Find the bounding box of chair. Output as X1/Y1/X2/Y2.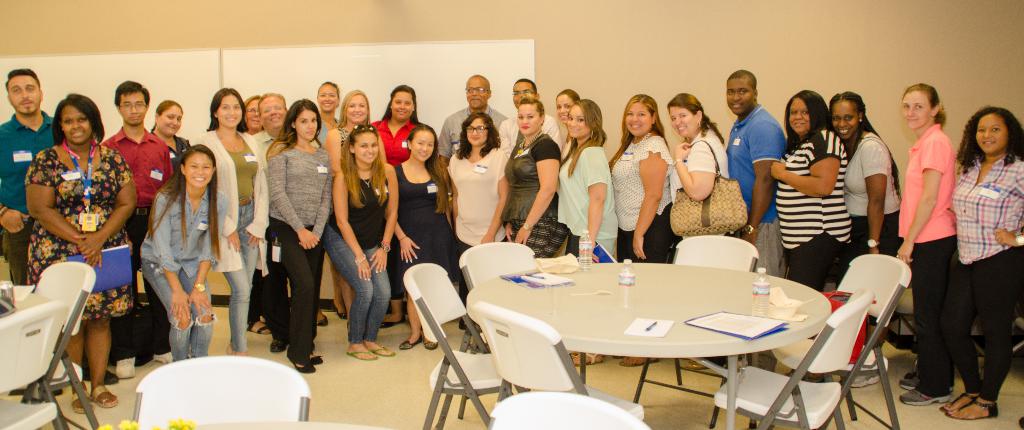
834/258/916/425.
